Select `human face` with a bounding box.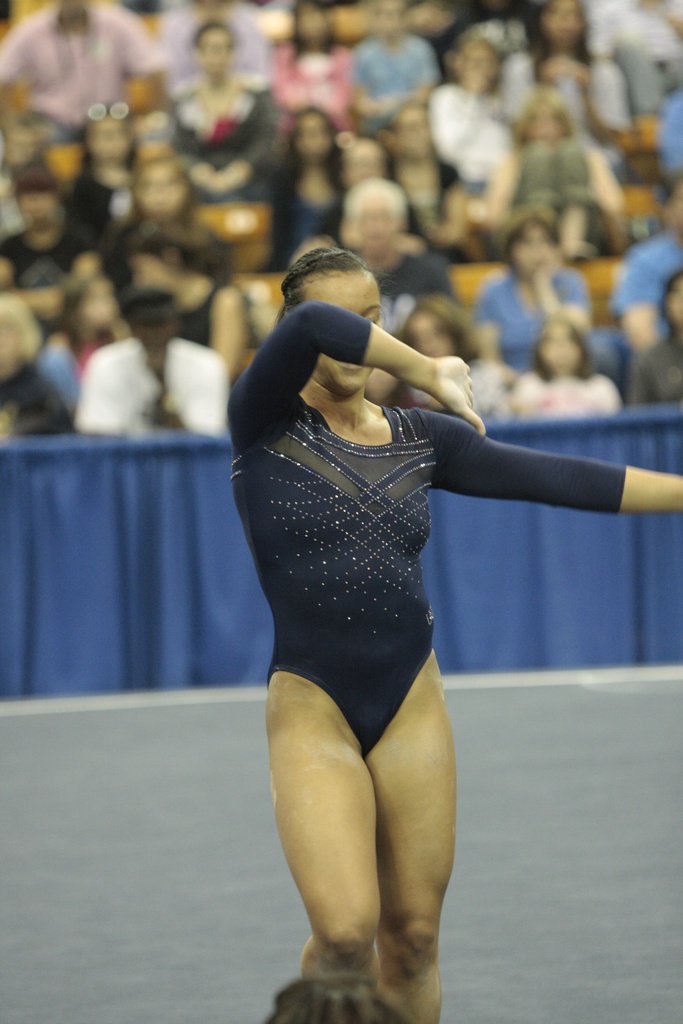
locate(305, 269, 379, 385).
